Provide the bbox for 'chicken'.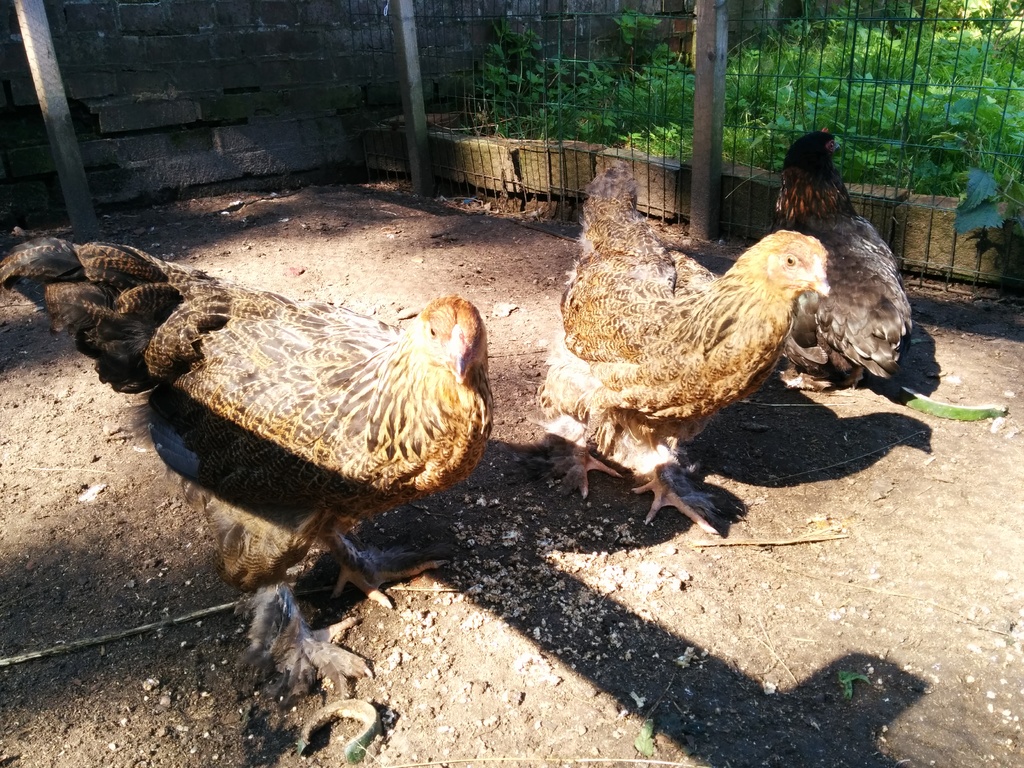
box=[534, 159, 830, 536].
